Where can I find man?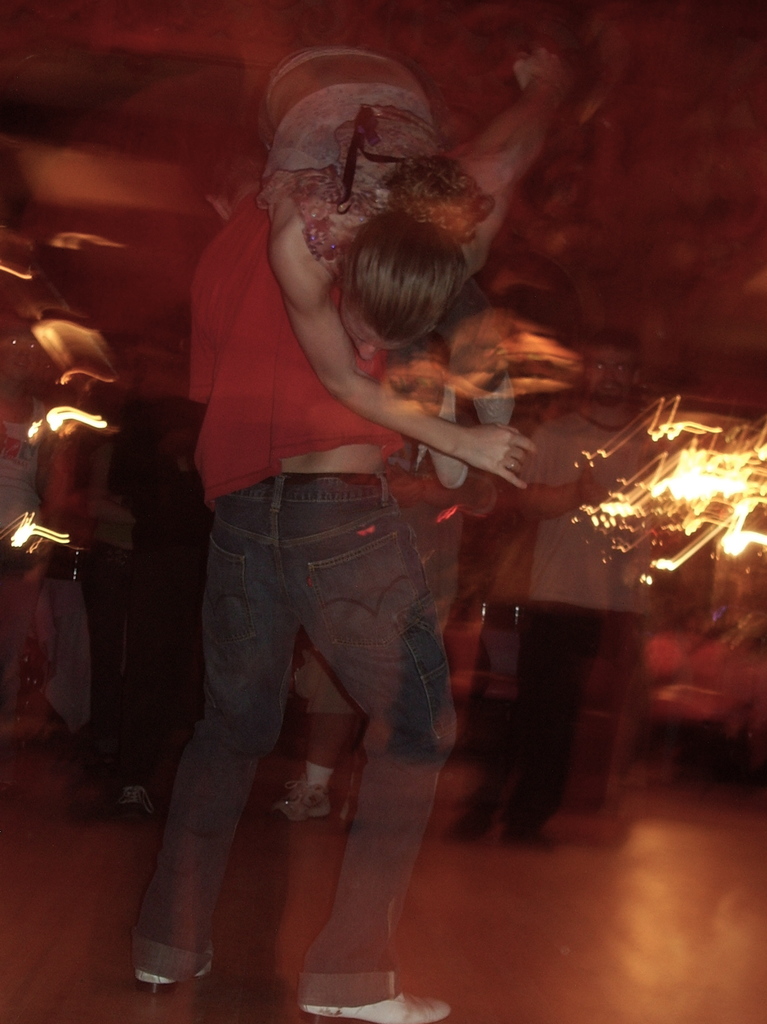
You can find it at rect(132, 138, 452, 1023).
